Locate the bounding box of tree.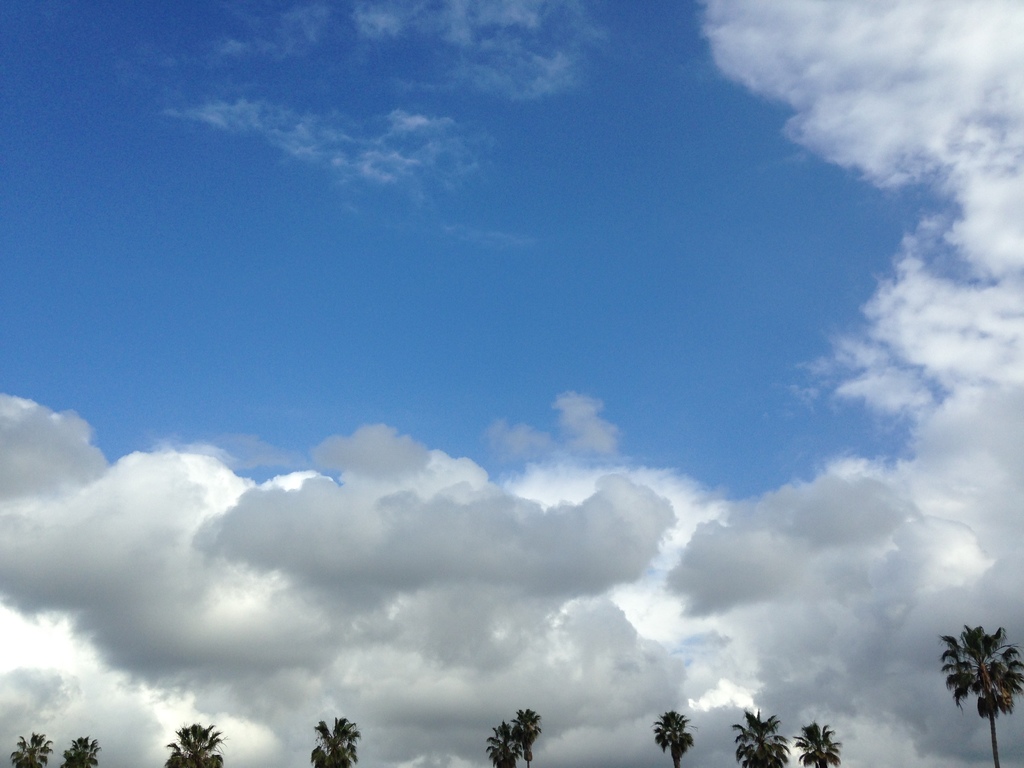
Bounding box: (56, 736, 104, 767).
